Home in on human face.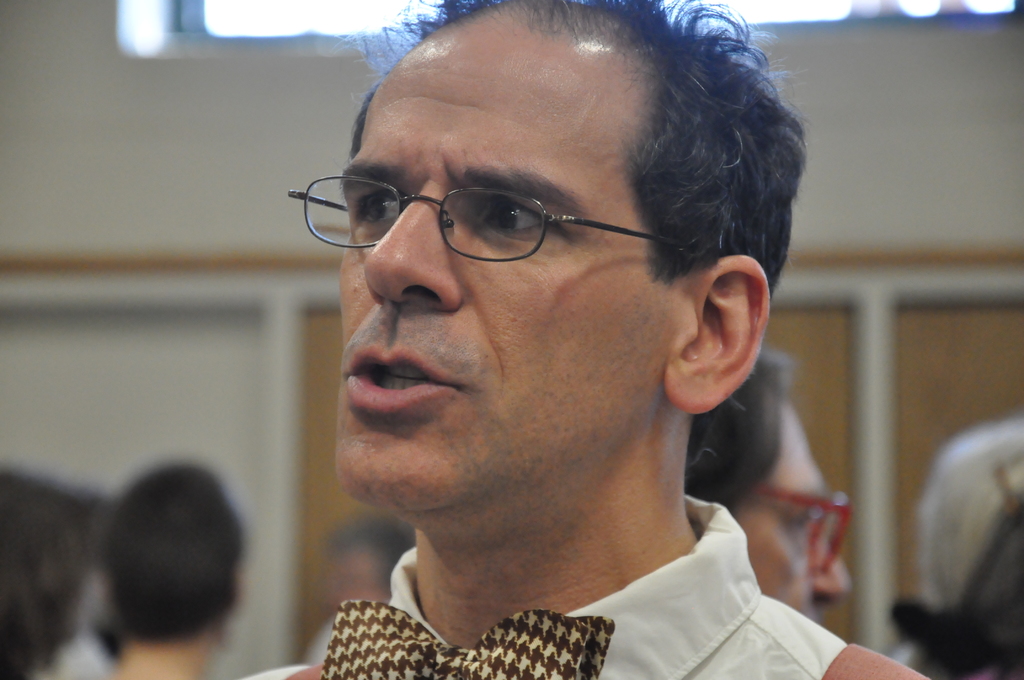
Homed in at region(735, 400, 850, 624).
